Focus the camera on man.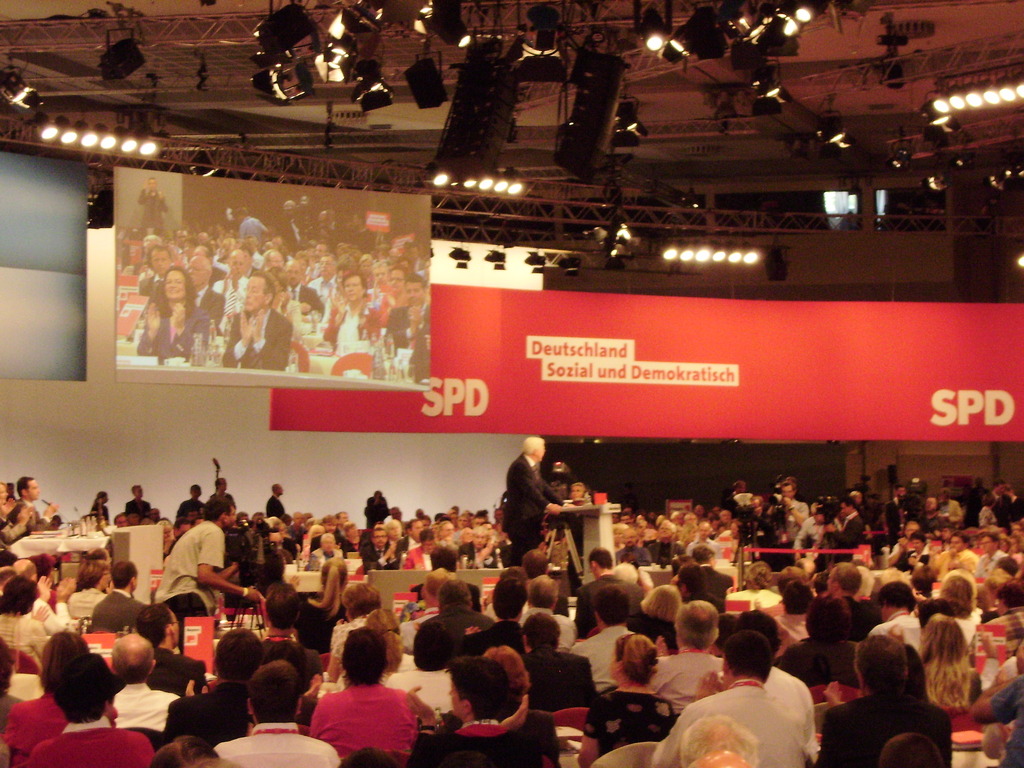
Focus region: rect(728, 480, 744, 515).
